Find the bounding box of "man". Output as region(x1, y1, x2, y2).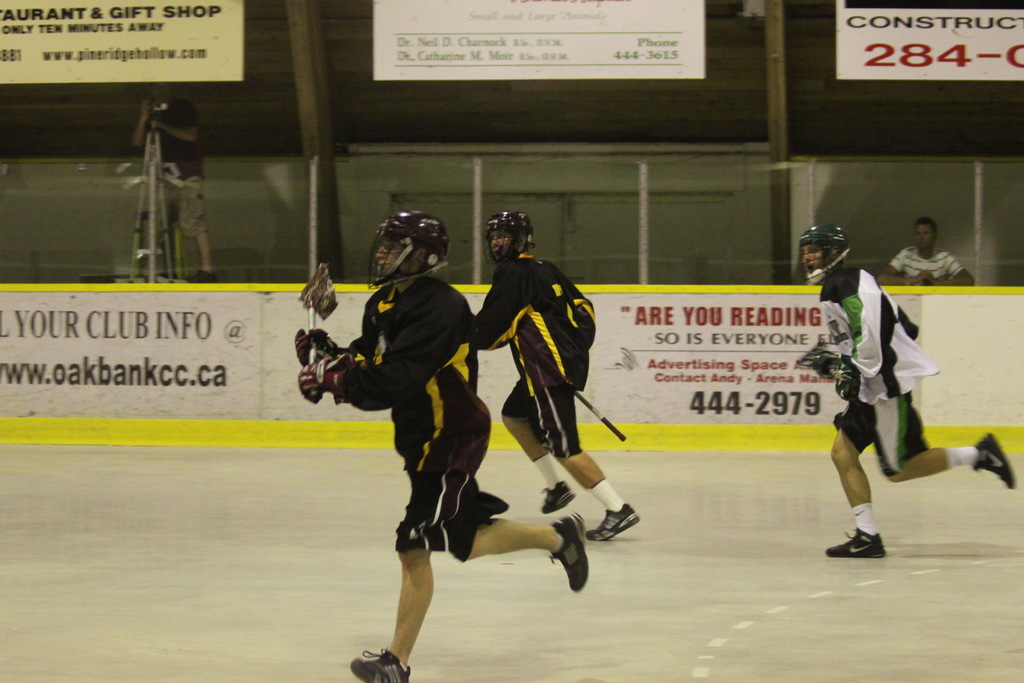
region(790, 224, 1023, 564).
